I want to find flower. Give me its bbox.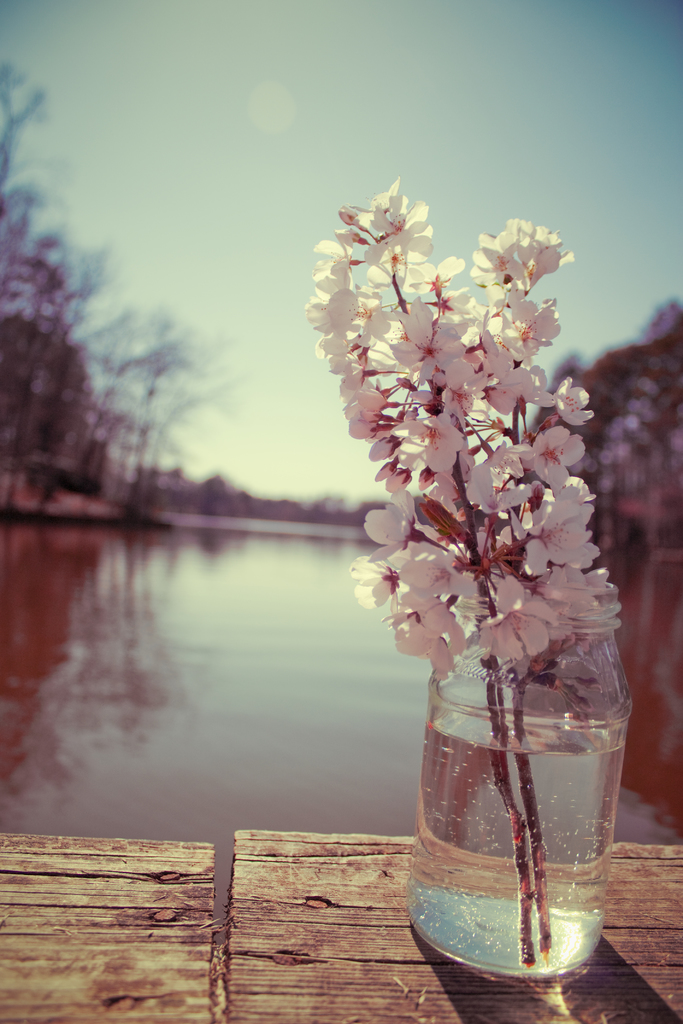
{"x1": 525, "y1": 430, "x2": 588, "y2": 470}.
